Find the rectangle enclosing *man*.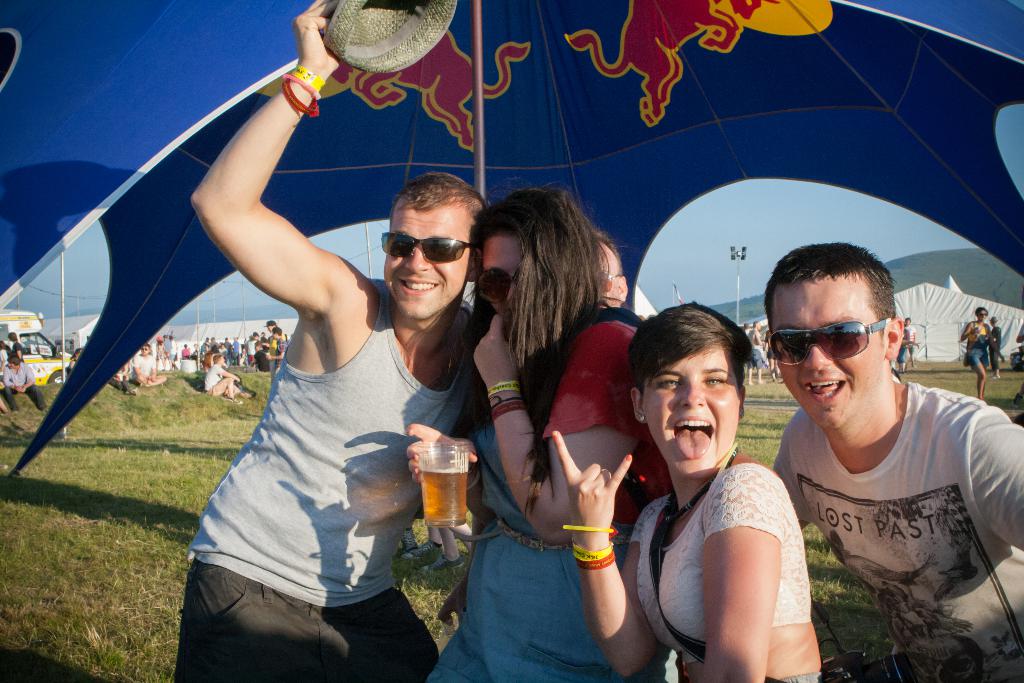
bbox=[771, 236, 1023, 682].
